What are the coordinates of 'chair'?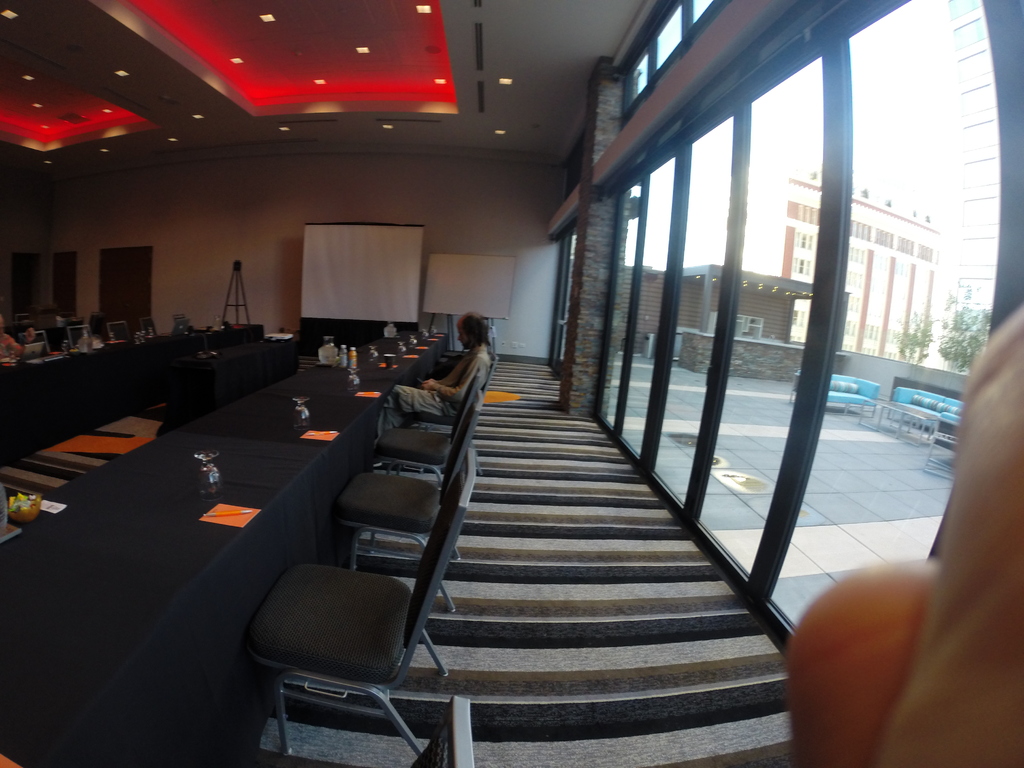
box=[138, 318, 157, 337].
